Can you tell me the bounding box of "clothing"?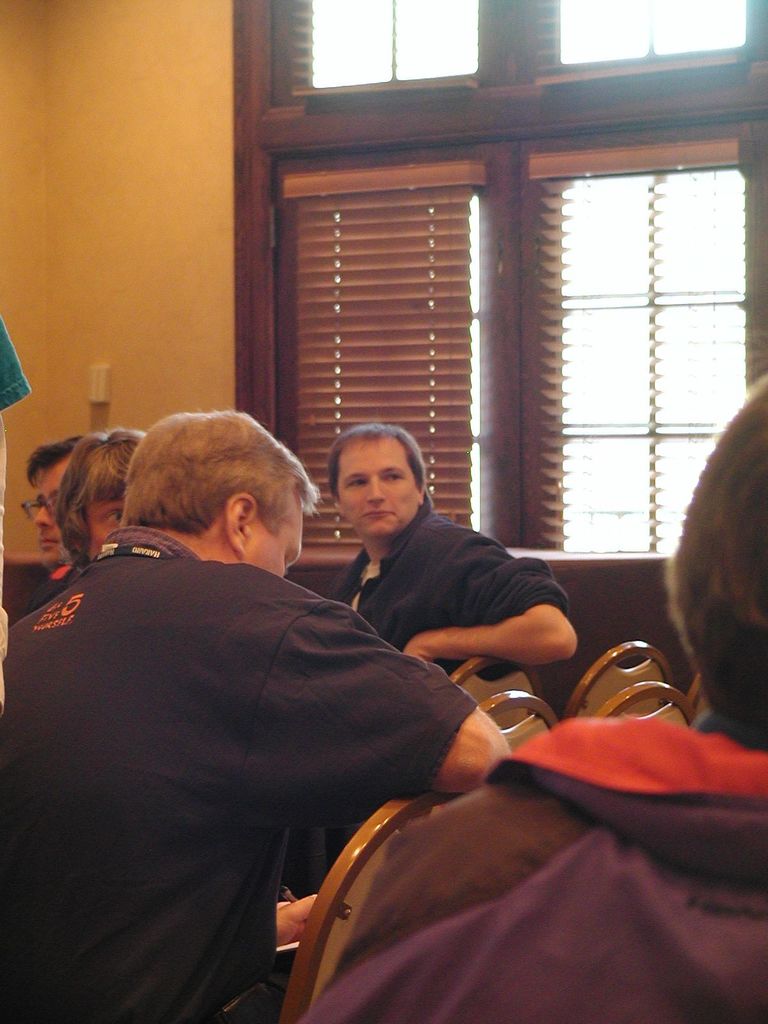
(307, 705, 767, 1023).
